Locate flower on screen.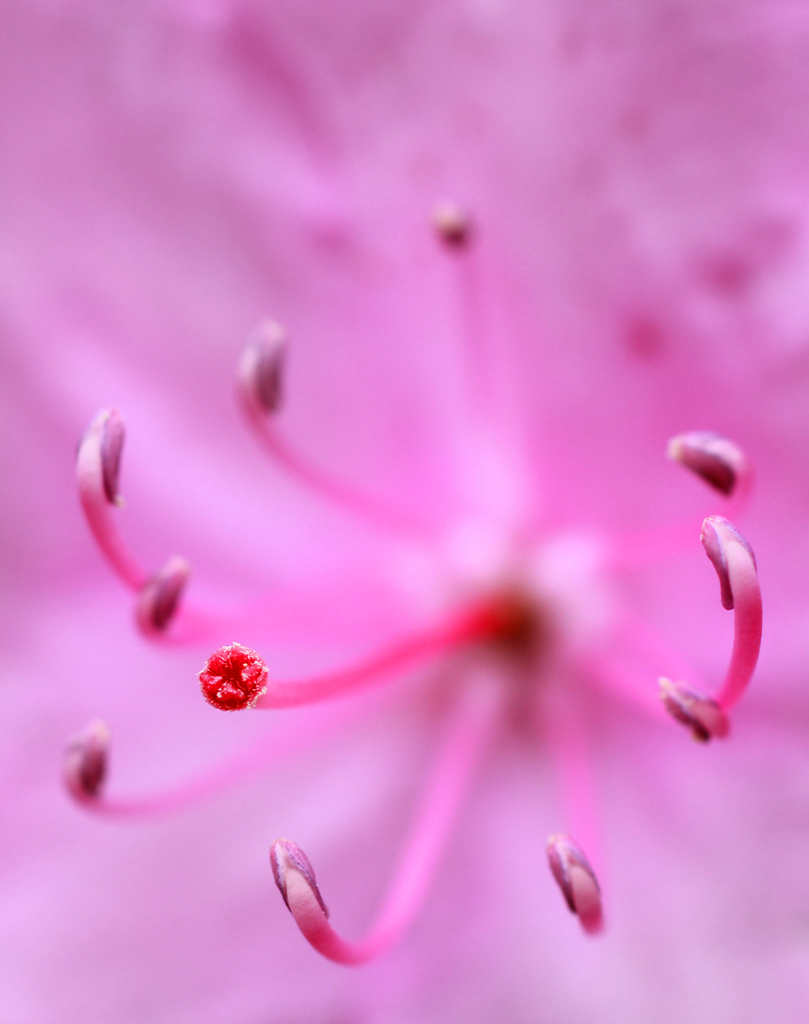
On screen at (left=42, top=63, right=808, bottom=956).
